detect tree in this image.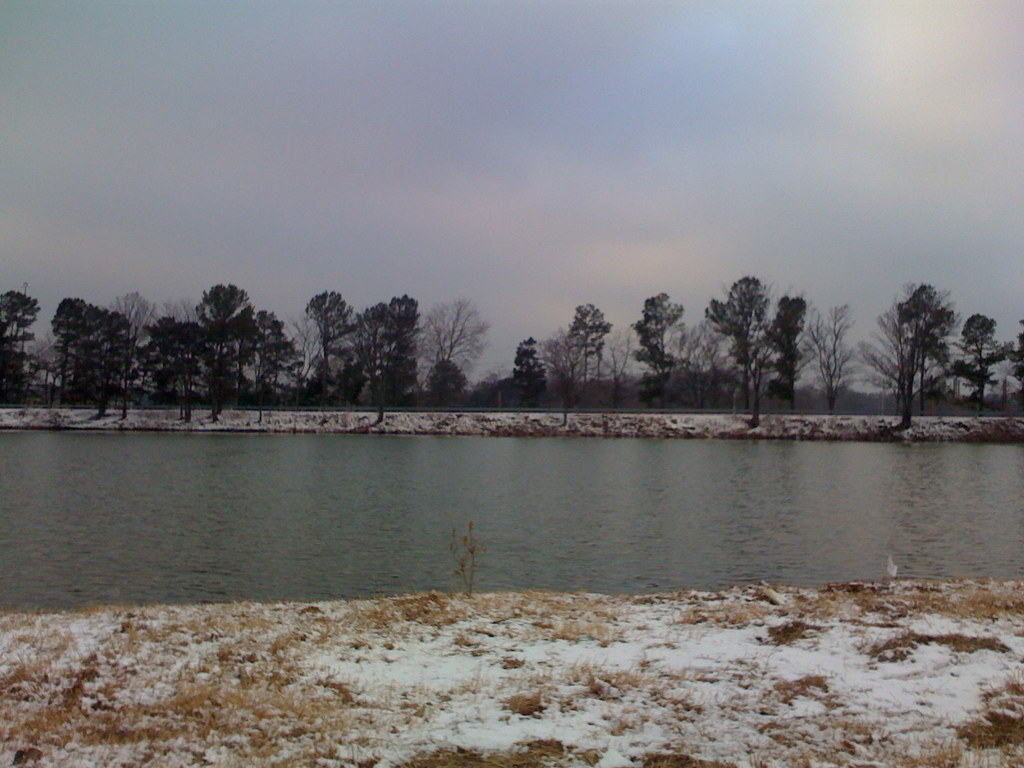
Detection: x1=99, y1=286, x2=168, y2=420.
